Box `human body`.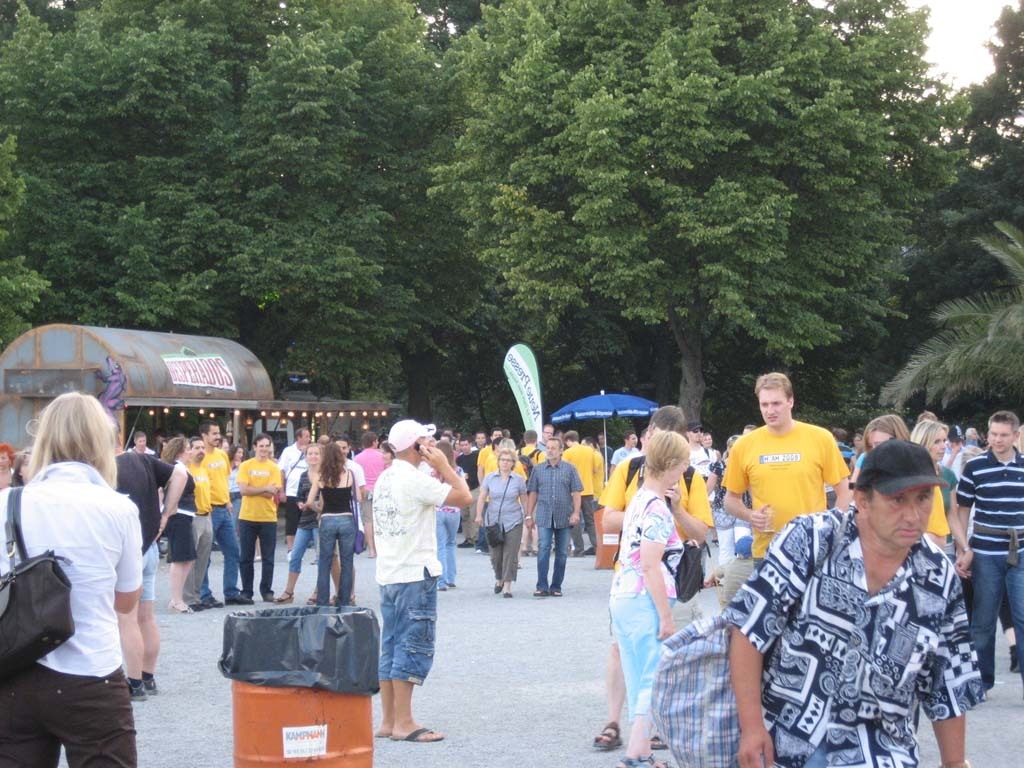
911, 421, 970, 575.
